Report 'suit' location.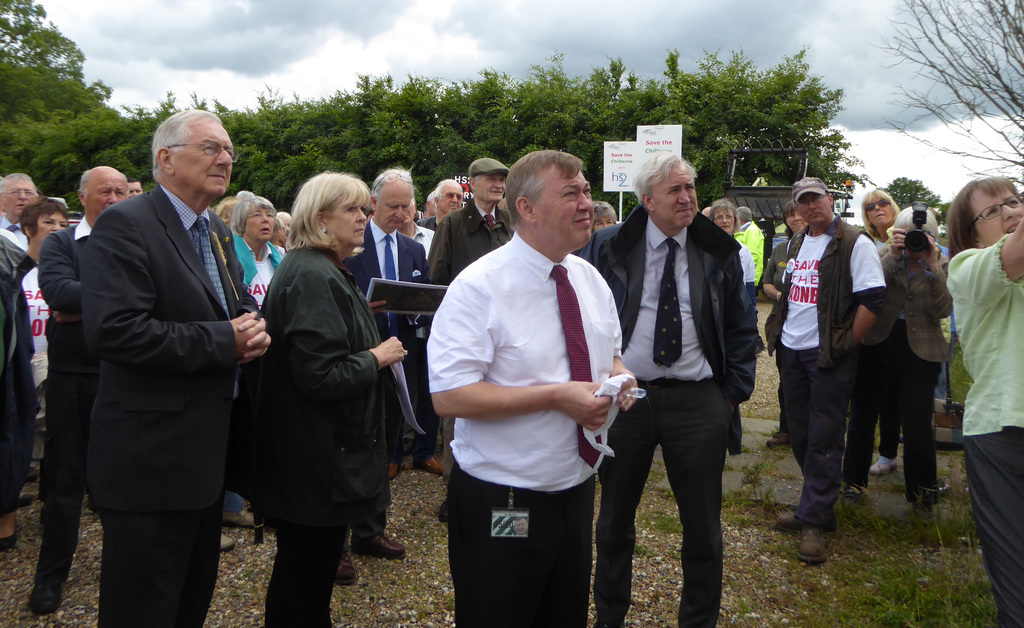
Report: select_region(337, 220, 428, 538).
